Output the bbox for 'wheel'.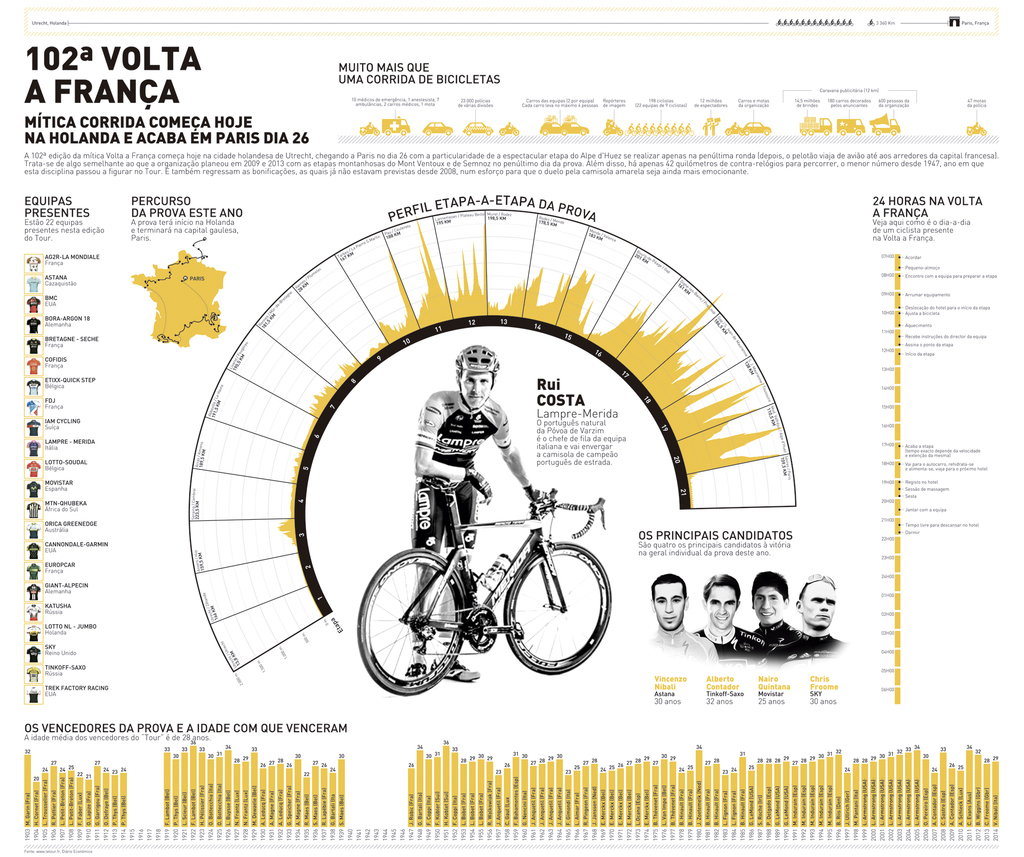
pyautogui.locateOnScreen(579, 129, 586, 136).
